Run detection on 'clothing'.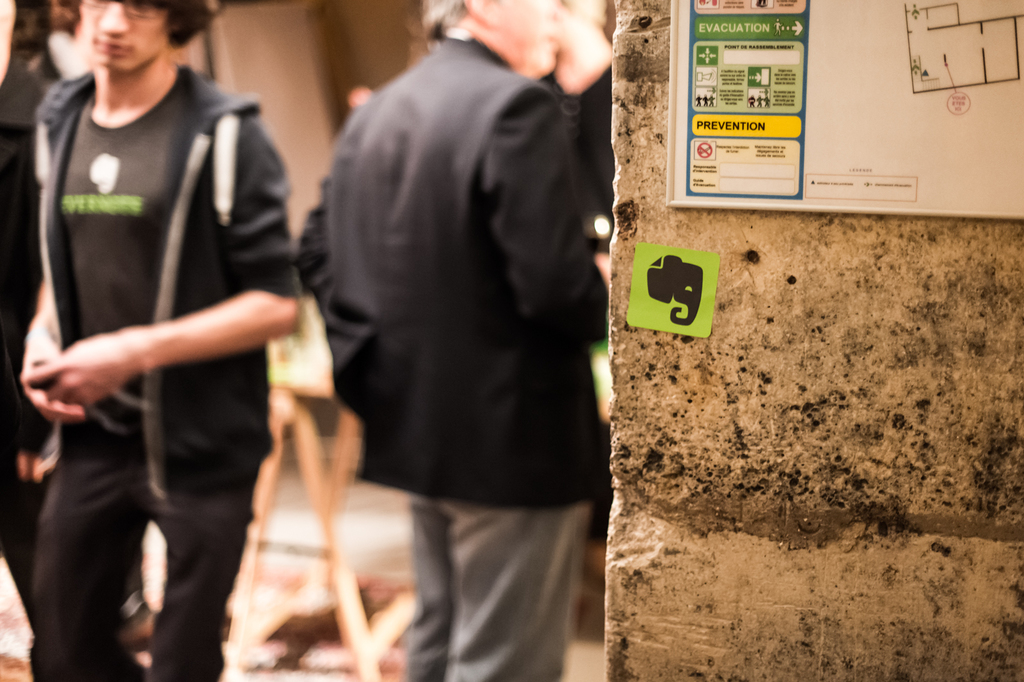
Result: 294 39 612 681.
